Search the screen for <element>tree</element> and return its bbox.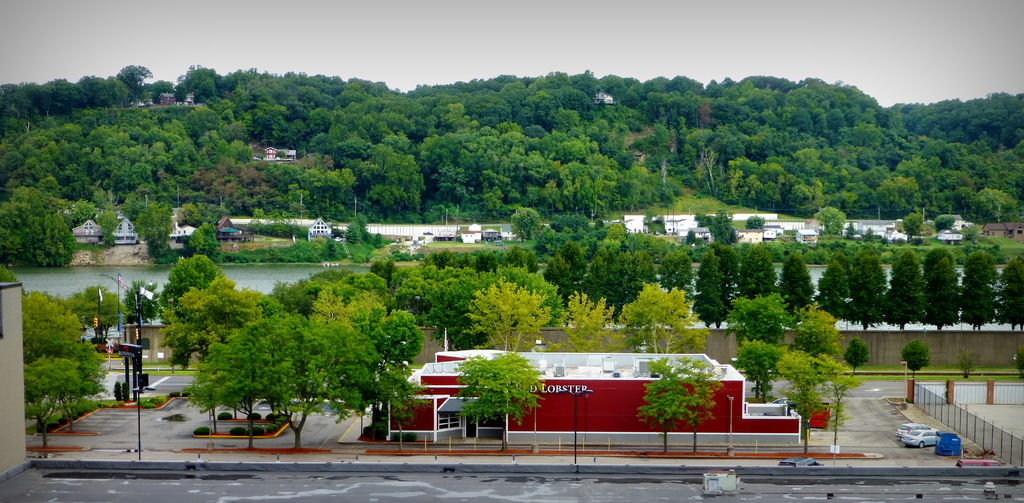
Found: x1=0, y1=78, x2=32, y2=131.
